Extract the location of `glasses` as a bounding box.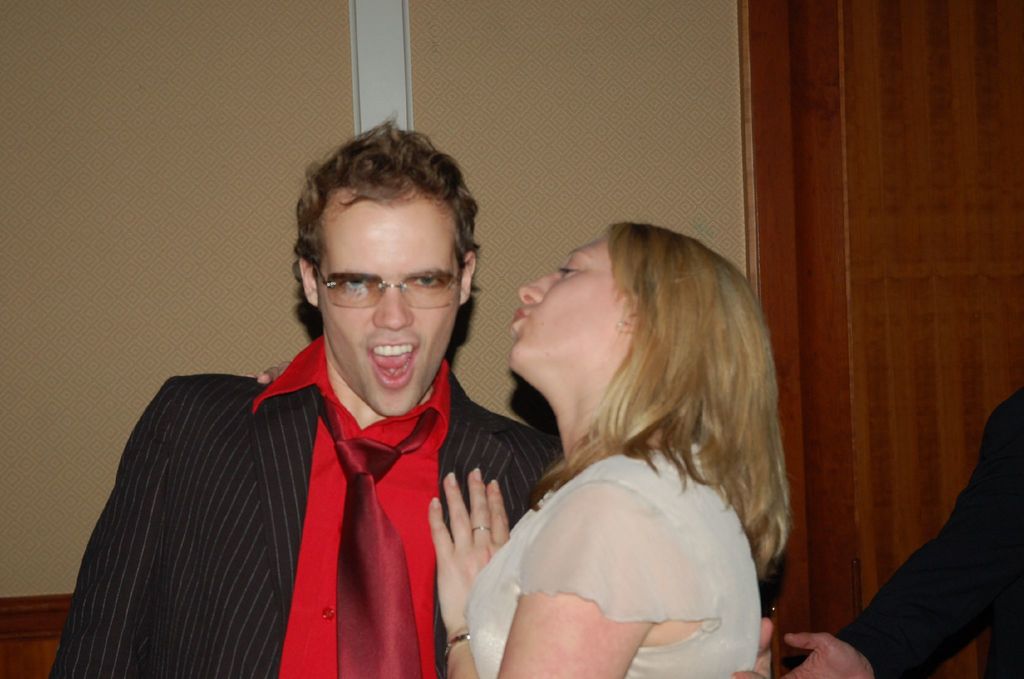
pyautogui.locateOnScreen(310, 265, 463, 313).
